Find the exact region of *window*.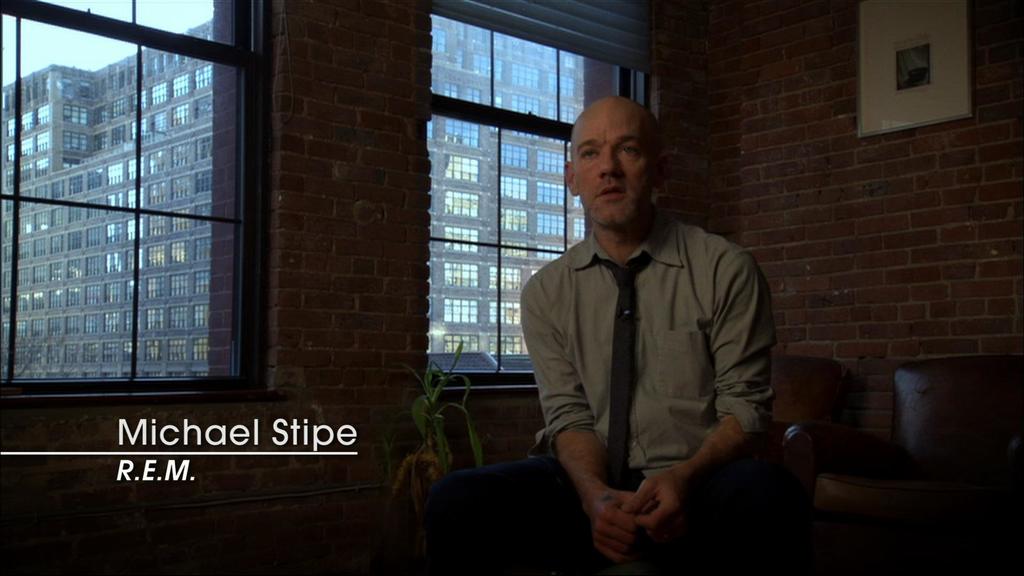
Exact region: 150/78/170/102.
